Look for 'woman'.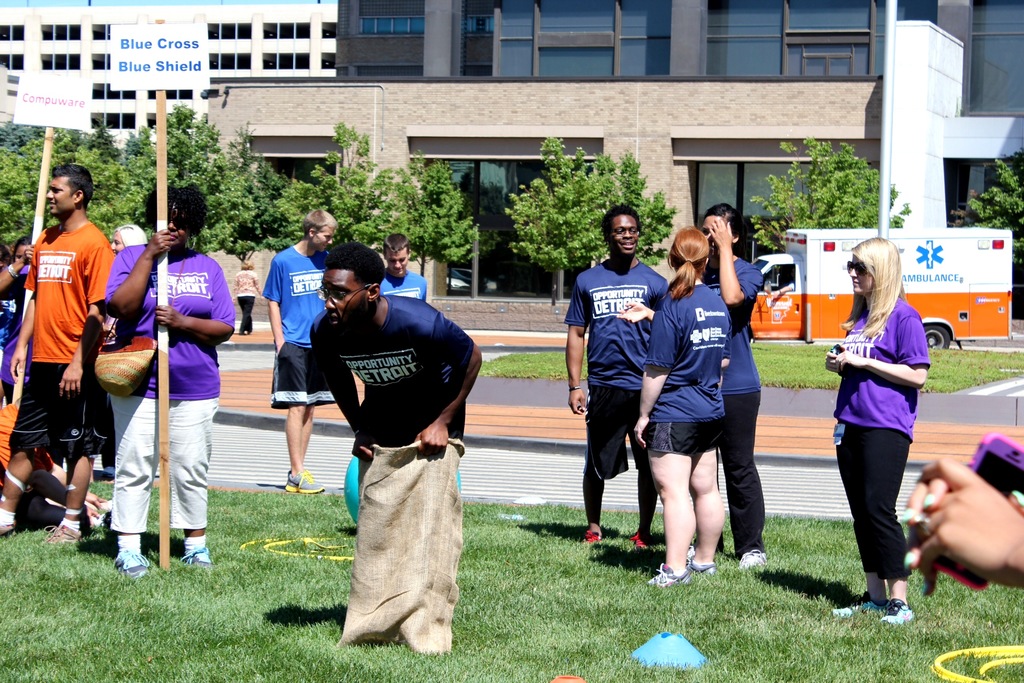
Found: x1=110, y1=223, x2=150, y2=256.
